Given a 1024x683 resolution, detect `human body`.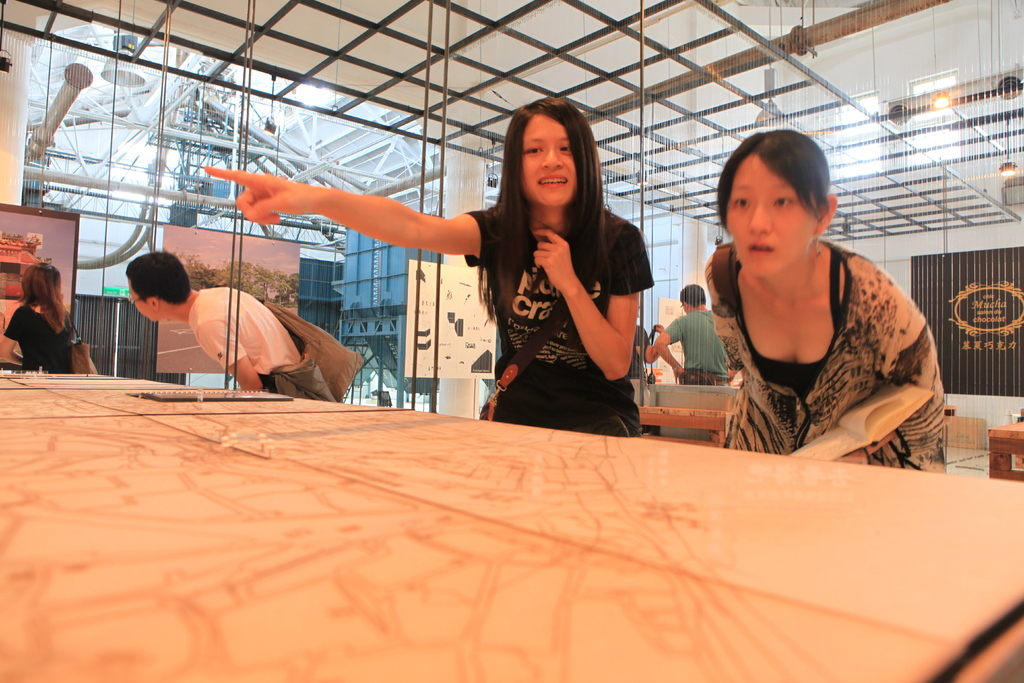
{"left": 703, "top": 132, "right": 945, "bottom": 466}.
